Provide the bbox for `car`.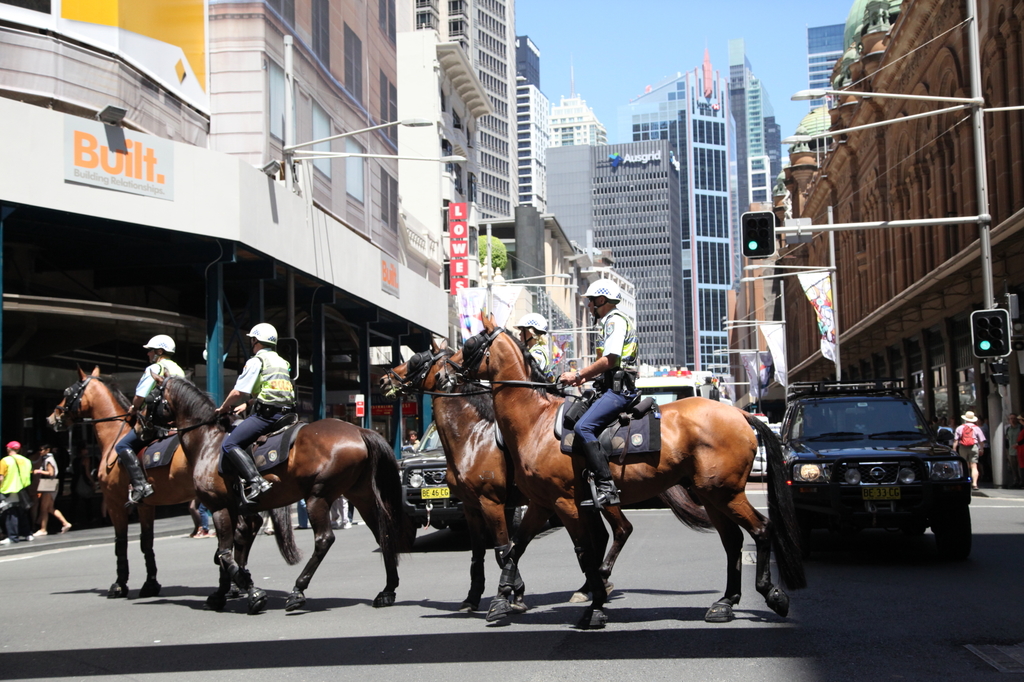
bbox=[402, 422, 528, 535].
